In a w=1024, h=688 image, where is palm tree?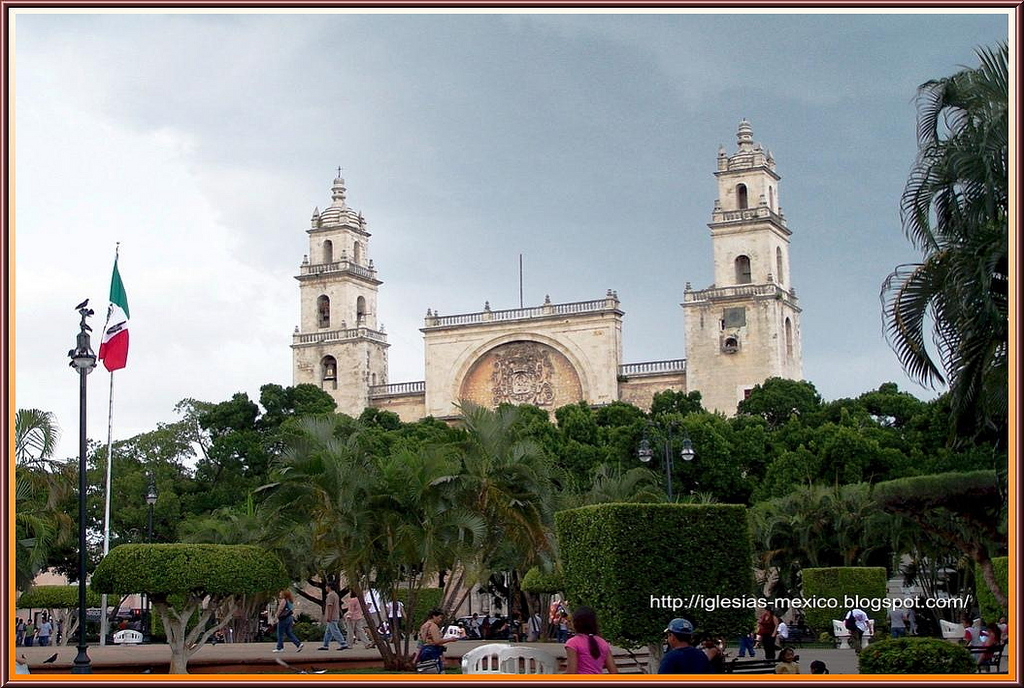
(288, 409, 451, 614).
